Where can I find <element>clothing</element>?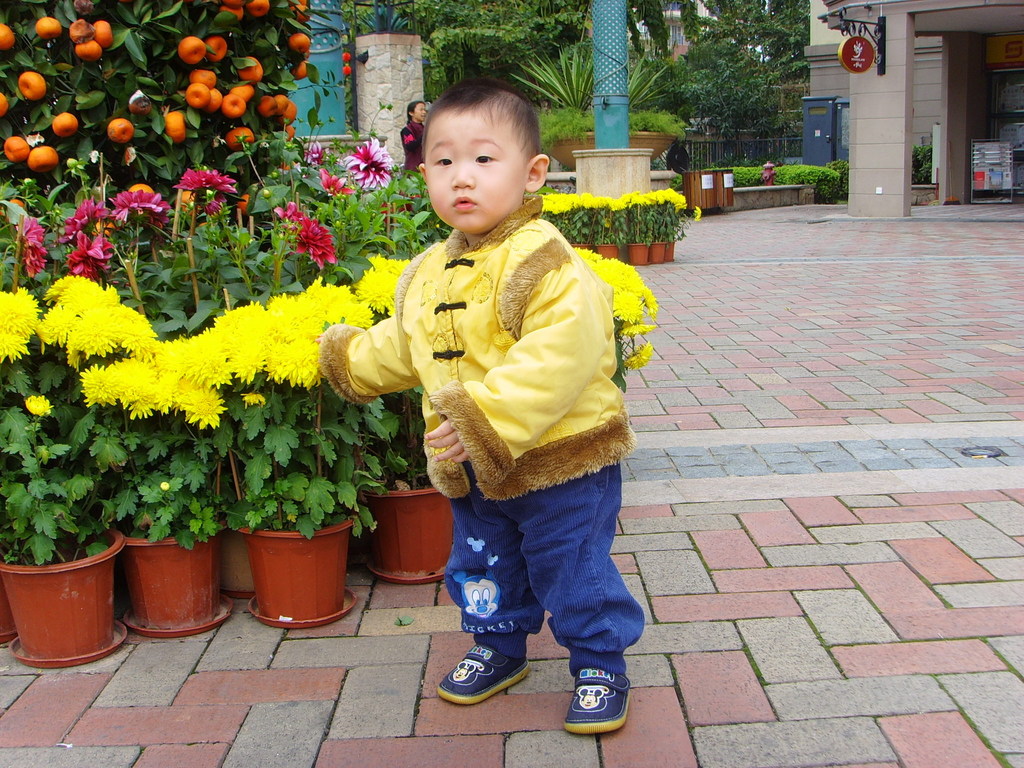
You can find it at <box>397,121,426,171</box>.
